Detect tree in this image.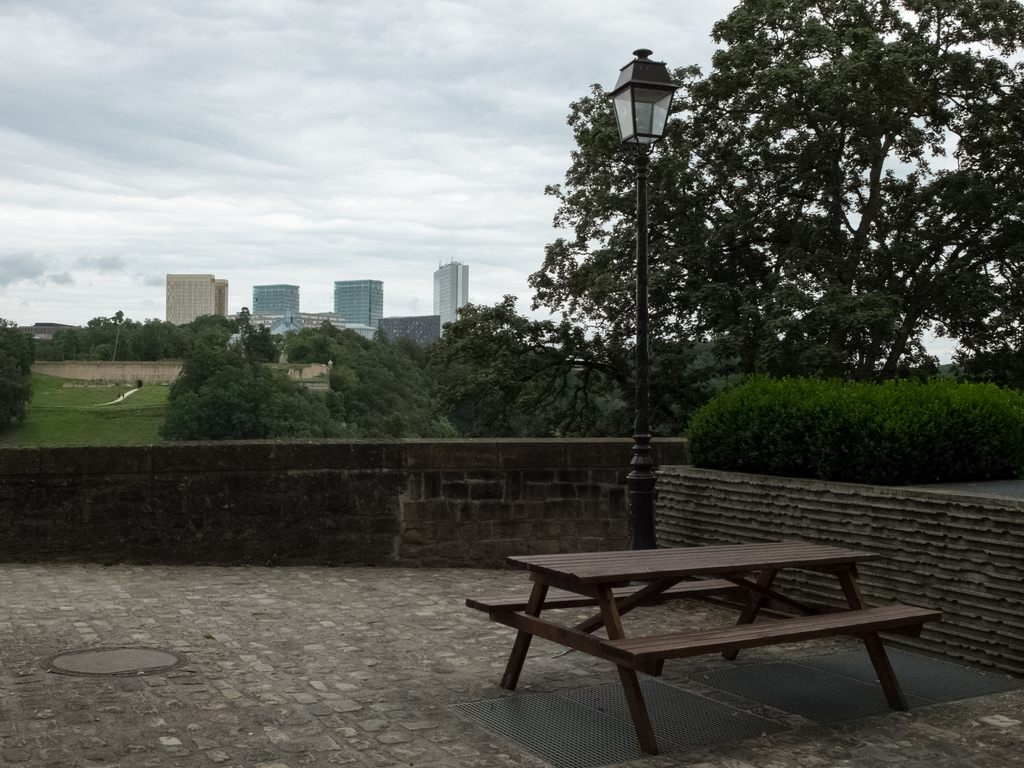
Detection: <box>0,308,33,447</box>.
